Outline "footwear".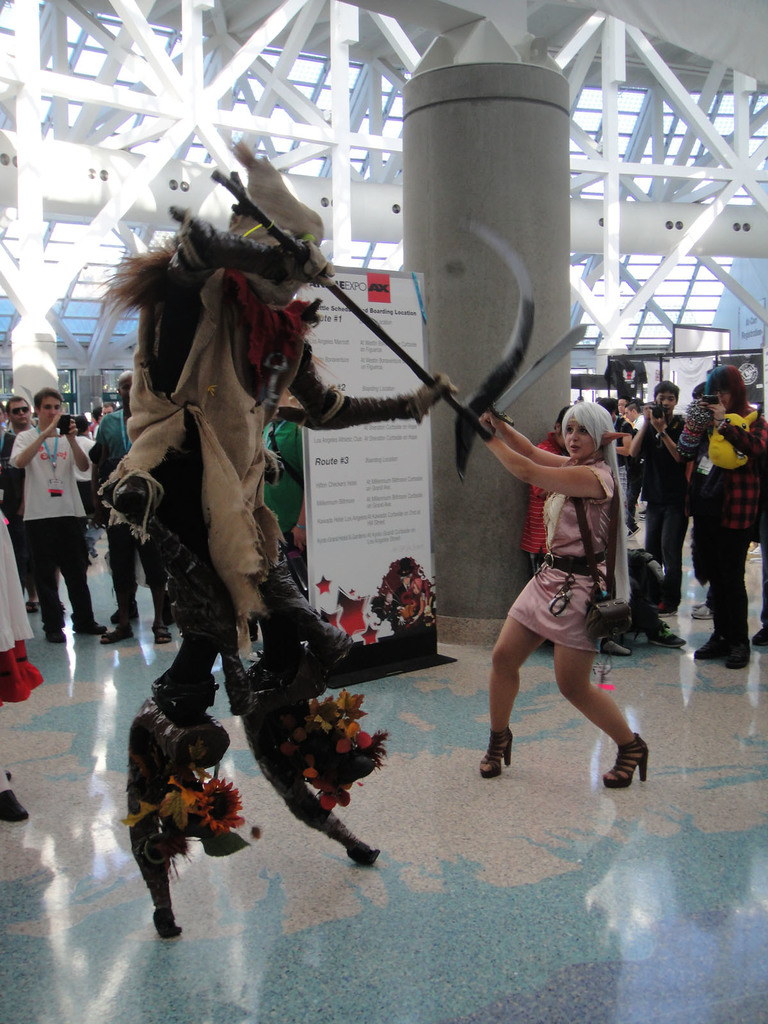
Outline: (left=109, top=602, right=140, bottom=626).
